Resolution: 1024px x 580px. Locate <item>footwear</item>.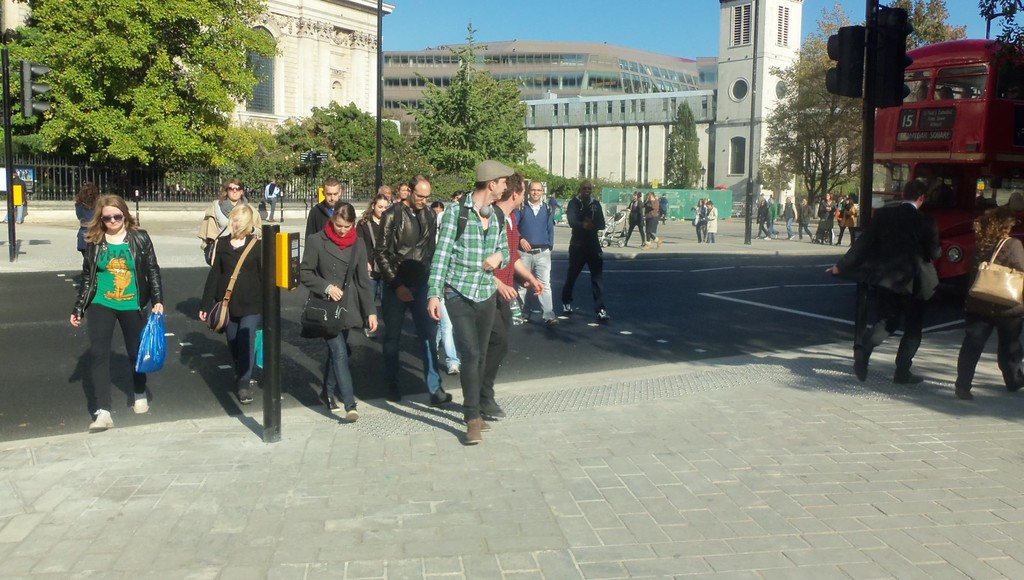
region(344, 408, 361, 428).
